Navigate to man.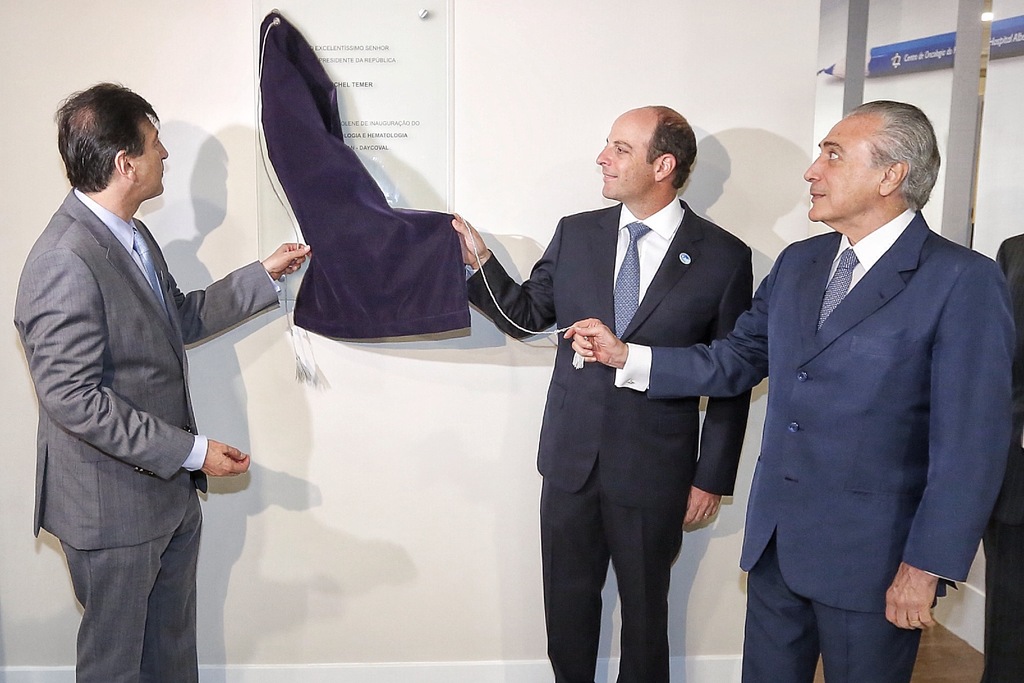
Navigation target: <box>564,101,1016,682</box>.
